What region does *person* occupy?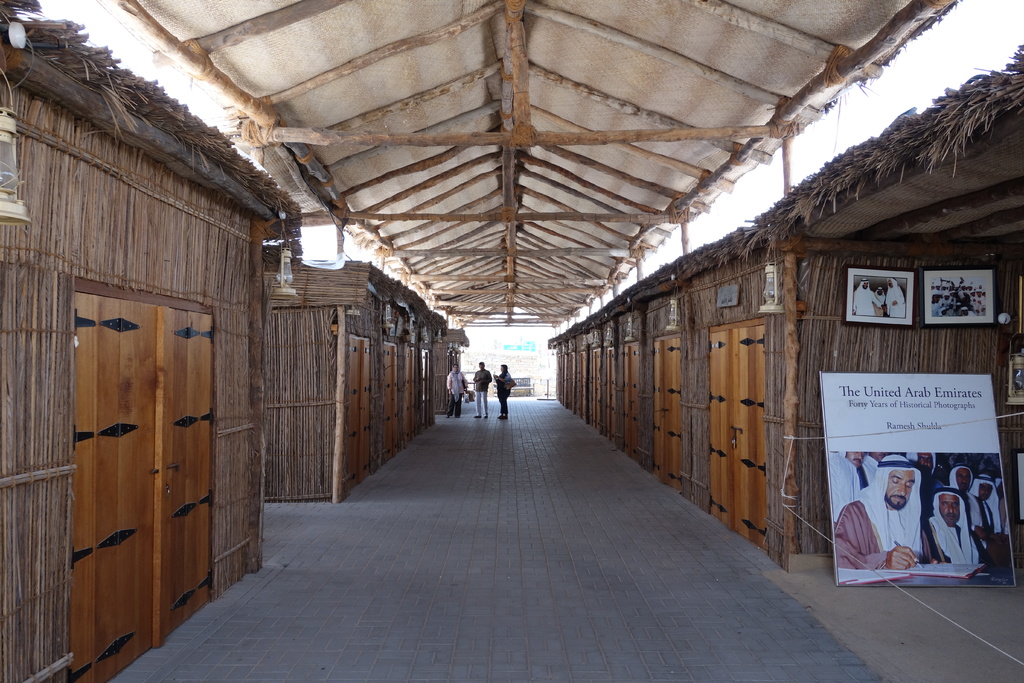
left=498, top=356, right=516, bottom=426.
